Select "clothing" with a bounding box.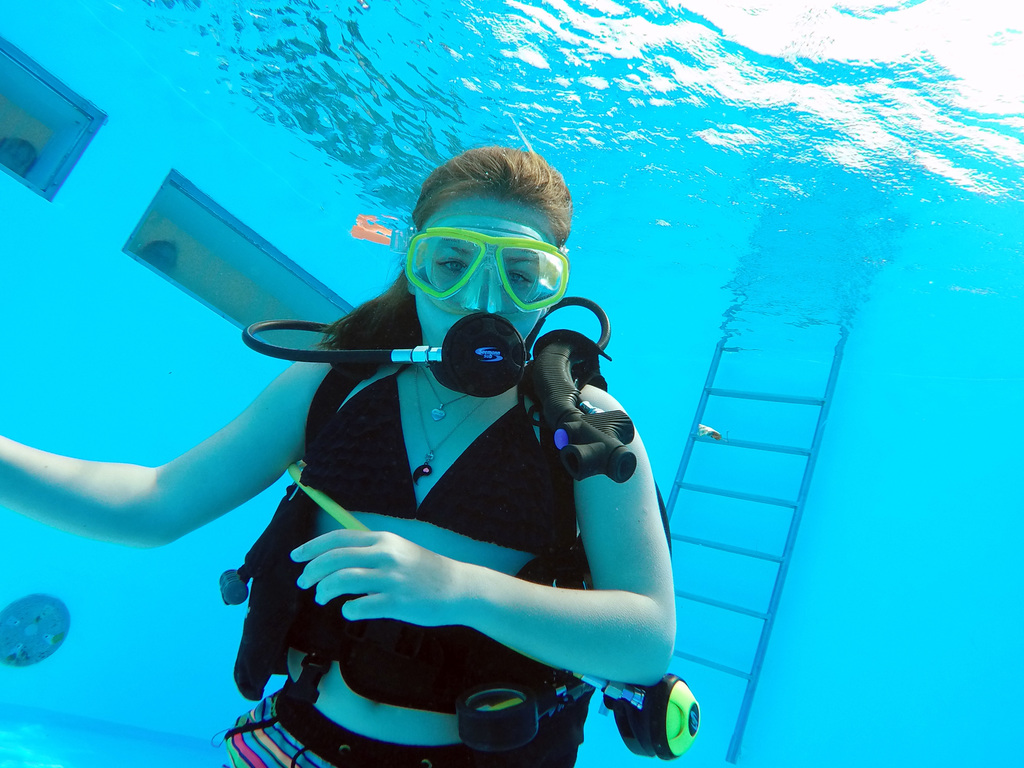
<bbox>230, 331, 585, 767</bbox>.
